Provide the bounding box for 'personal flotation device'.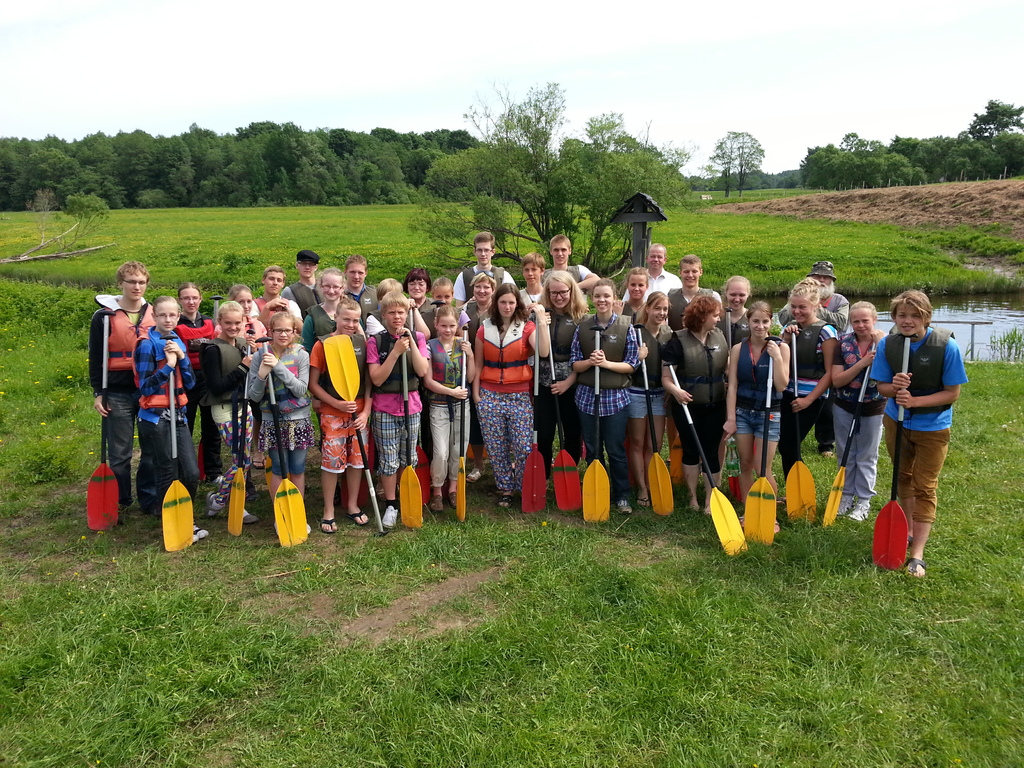
{"x1": 170, "y1": 312, "x2": 221, "y2": 346}.
